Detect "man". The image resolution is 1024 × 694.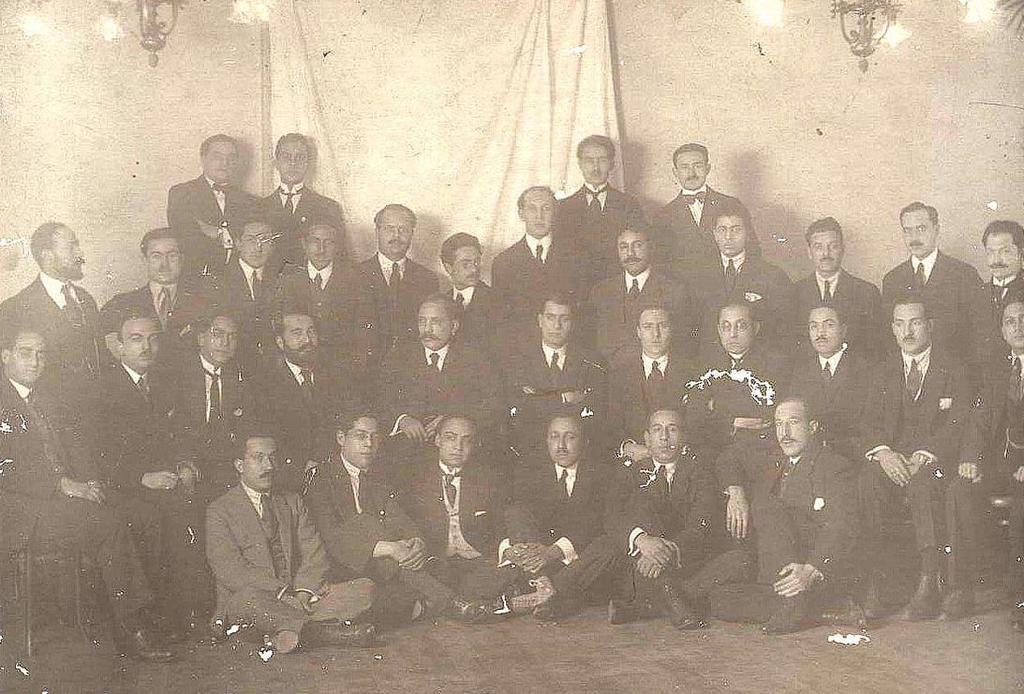
[260,131,344,253].
